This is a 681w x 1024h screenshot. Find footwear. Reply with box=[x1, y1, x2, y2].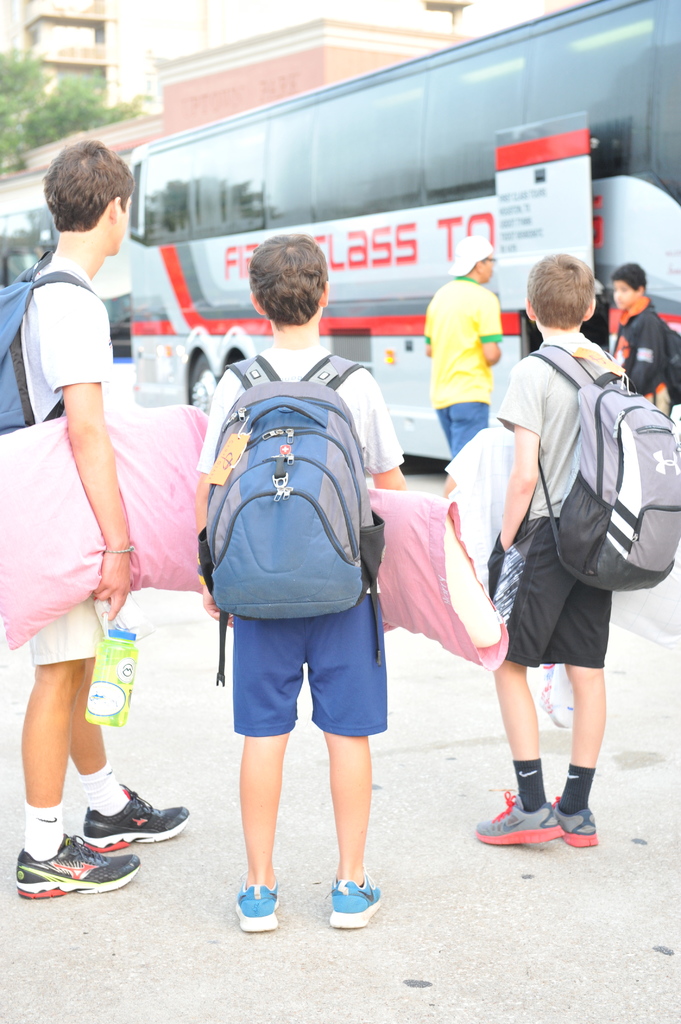
box=[474, 796, 558, 844].
